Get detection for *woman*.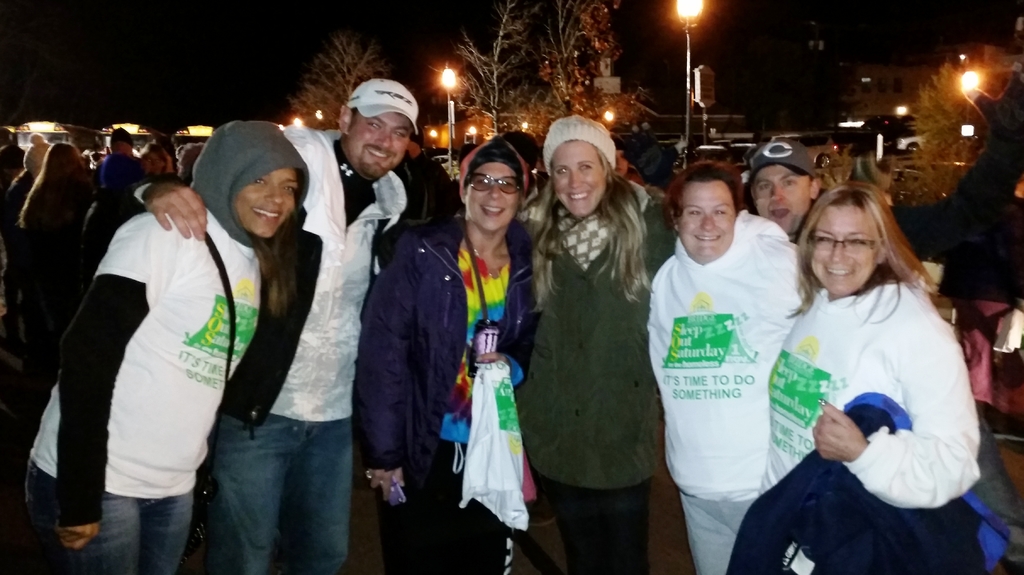
Detection: [522,115,676,574].
